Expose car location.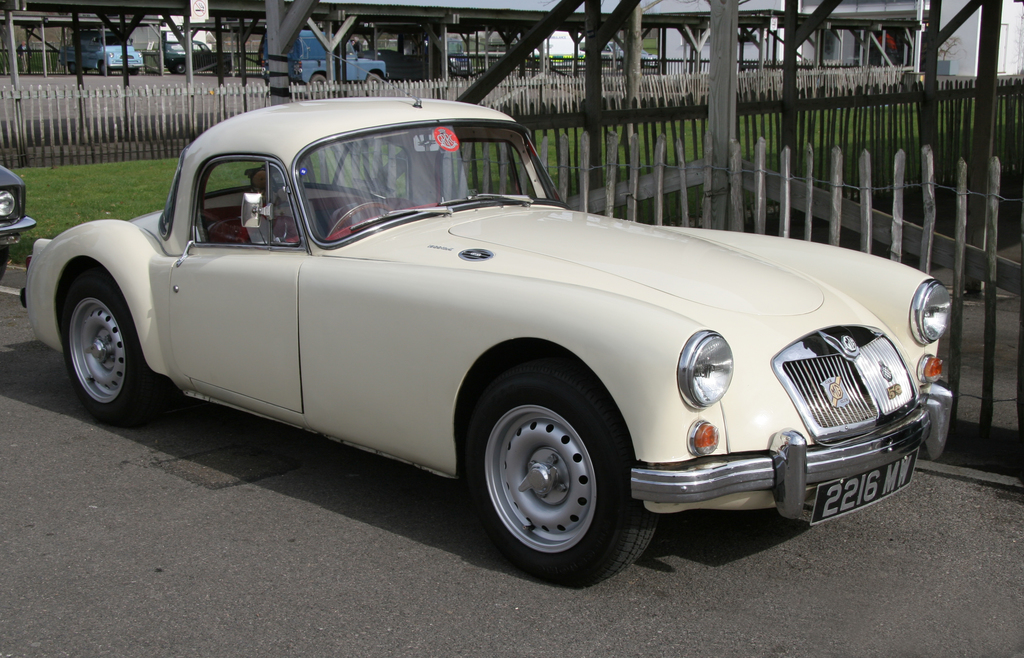
Exposed at {"left": 66, "top": 107, "right": 970, "bottom": 563}.
